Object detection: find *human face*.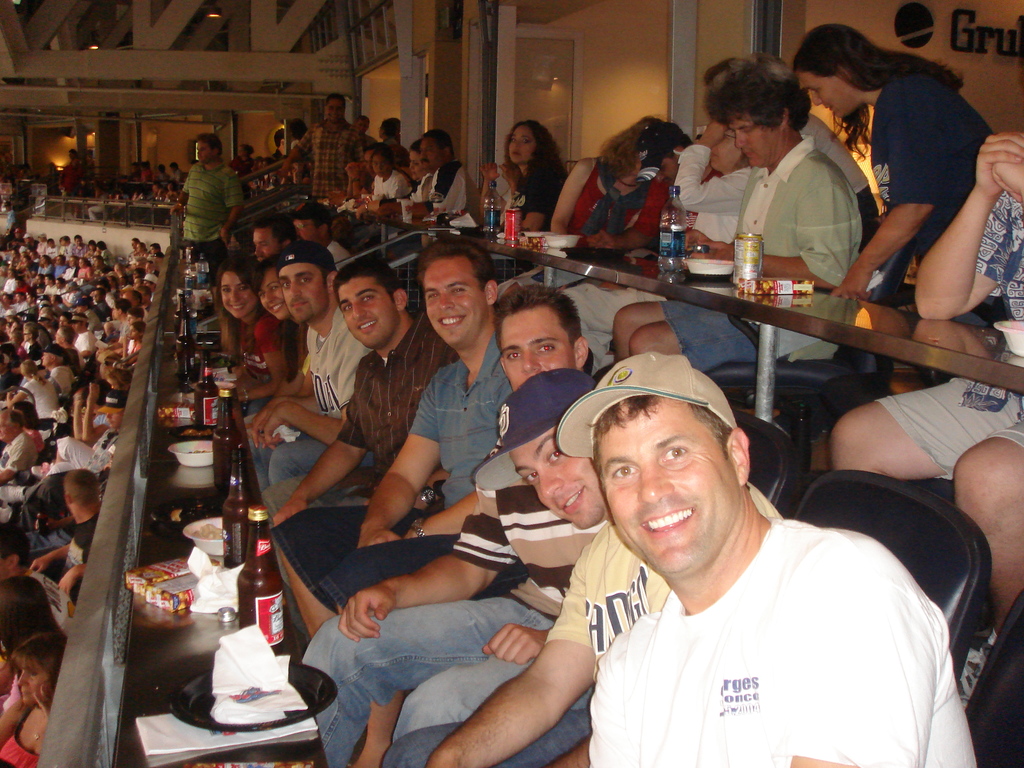
<box>260,275,289,322</box>.
